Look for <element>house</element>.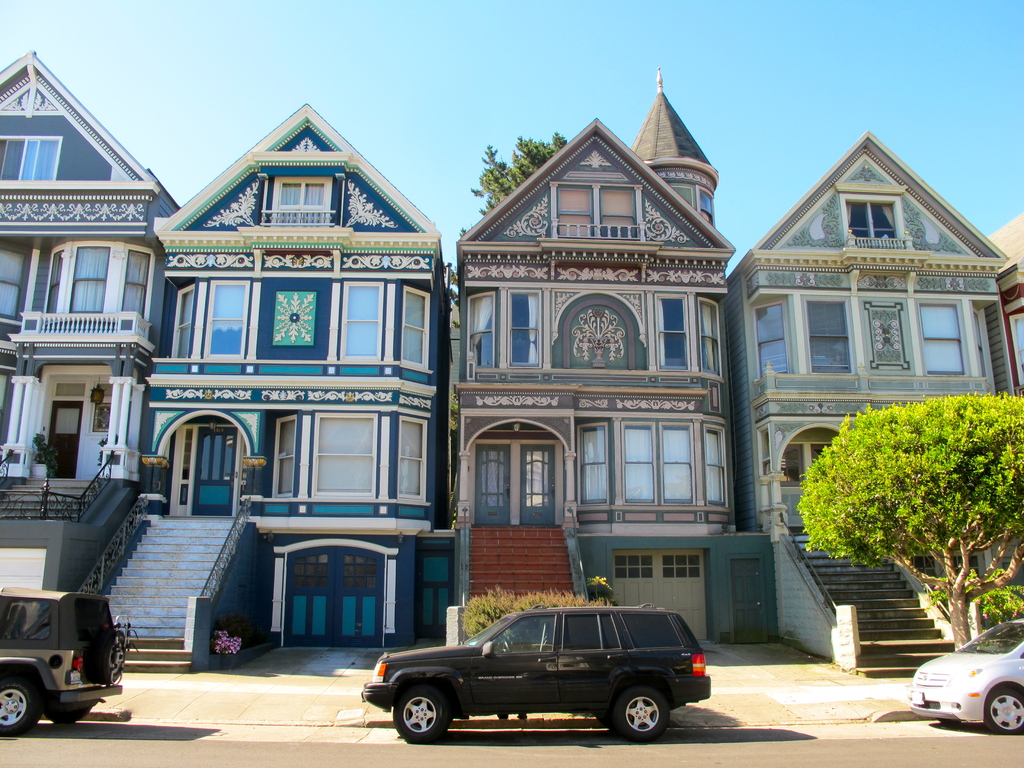
Found: locate(0, 54, 178, 597).
